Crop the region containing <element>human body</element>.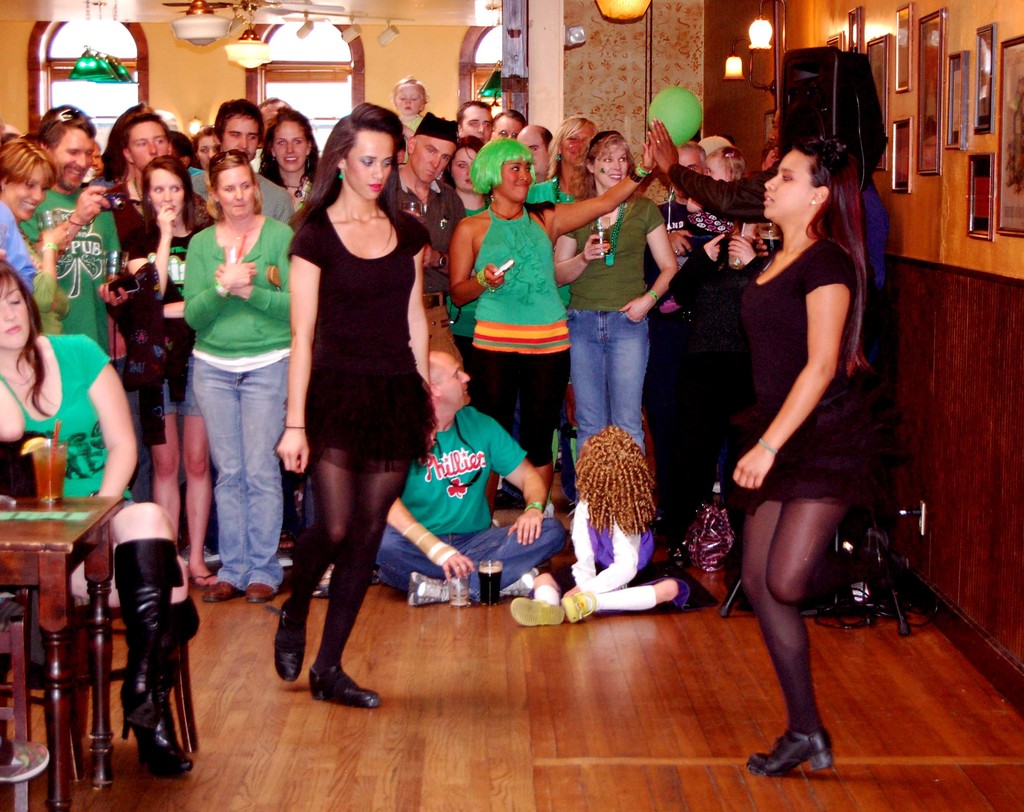
Crop region: <region>556, 138, 680, 481</region>.
